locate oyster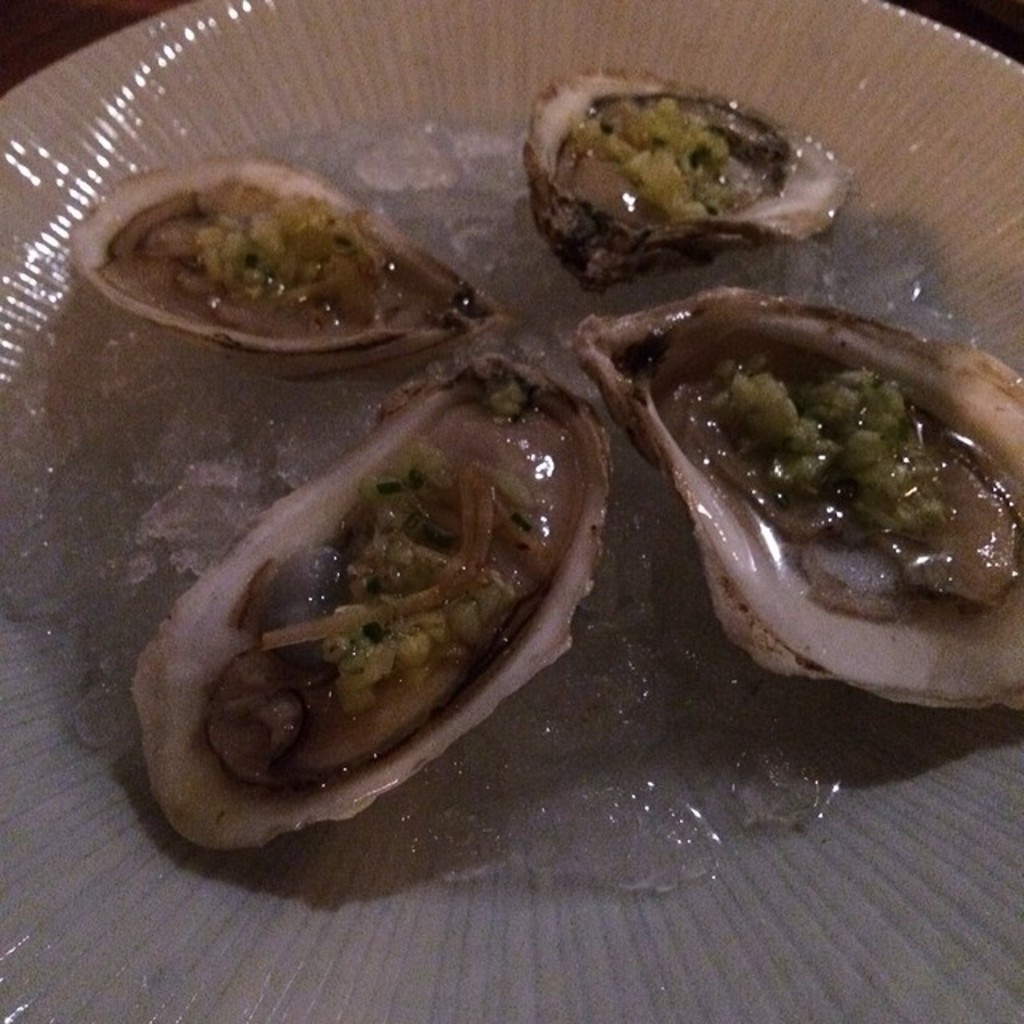
<region>134, 352, 619, 872</region>
